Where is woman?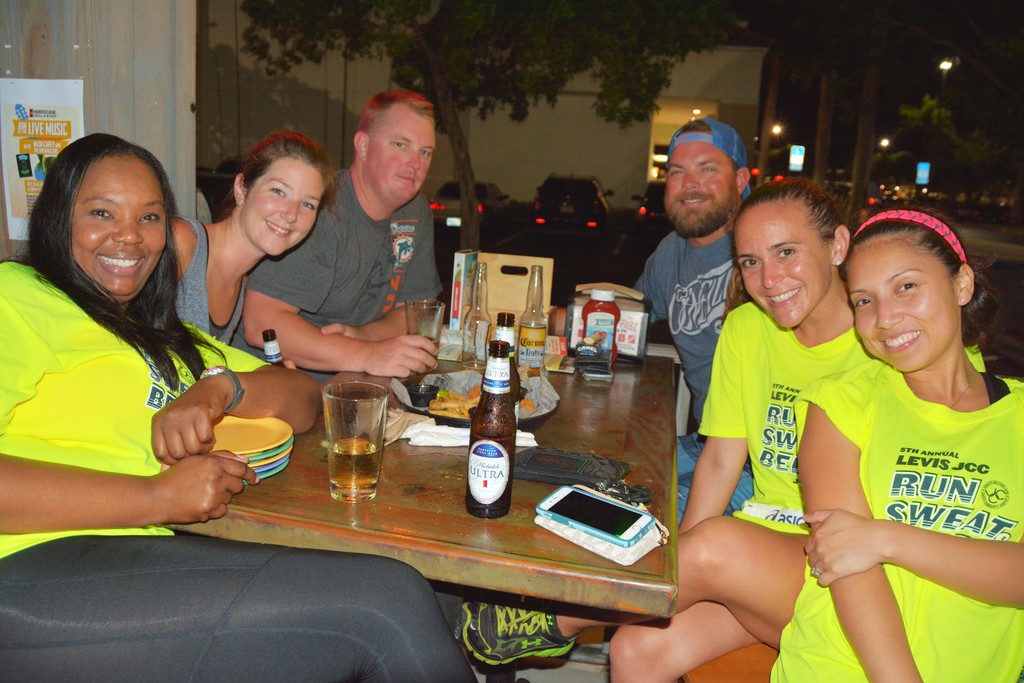
(168,127,342,349).
